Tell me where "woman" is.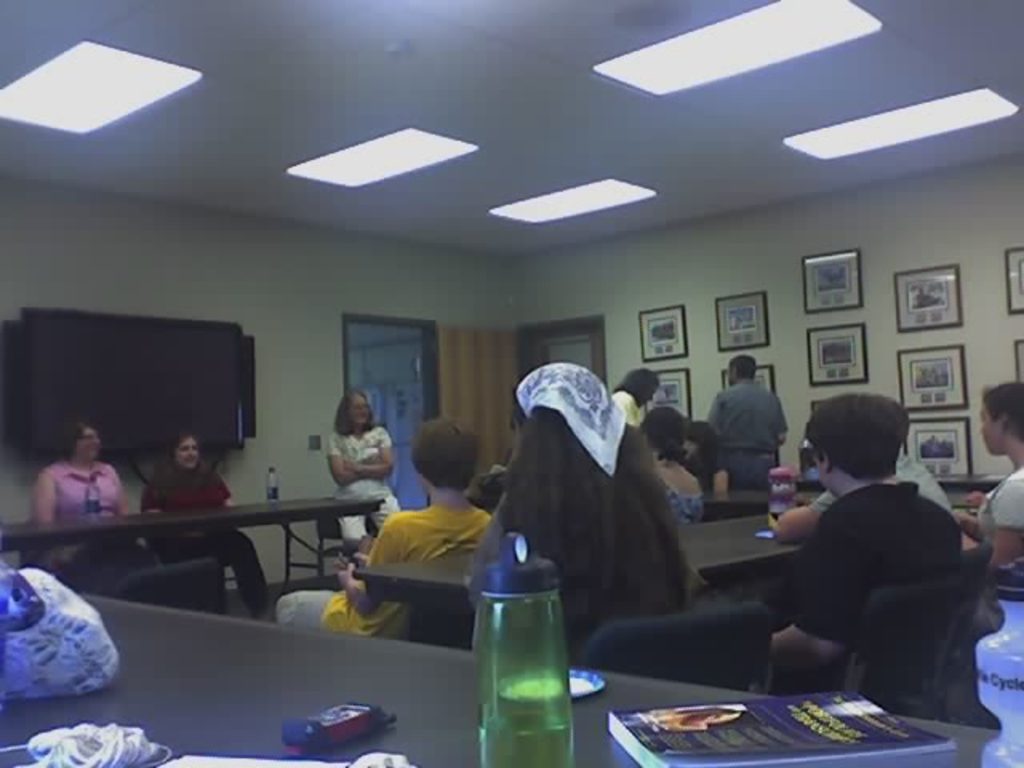
"woman" is at {"x1": 677, "y1": 416, "x2": 733, "y2": 502}.
